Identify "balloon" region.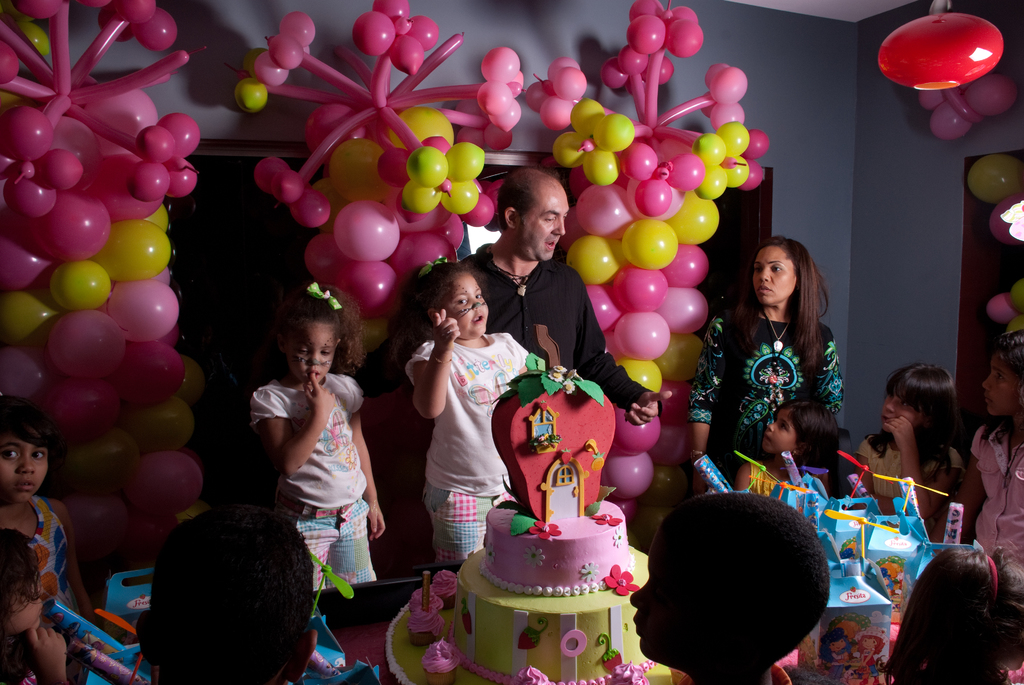
Region: <box>598,59,632,91</box>.
